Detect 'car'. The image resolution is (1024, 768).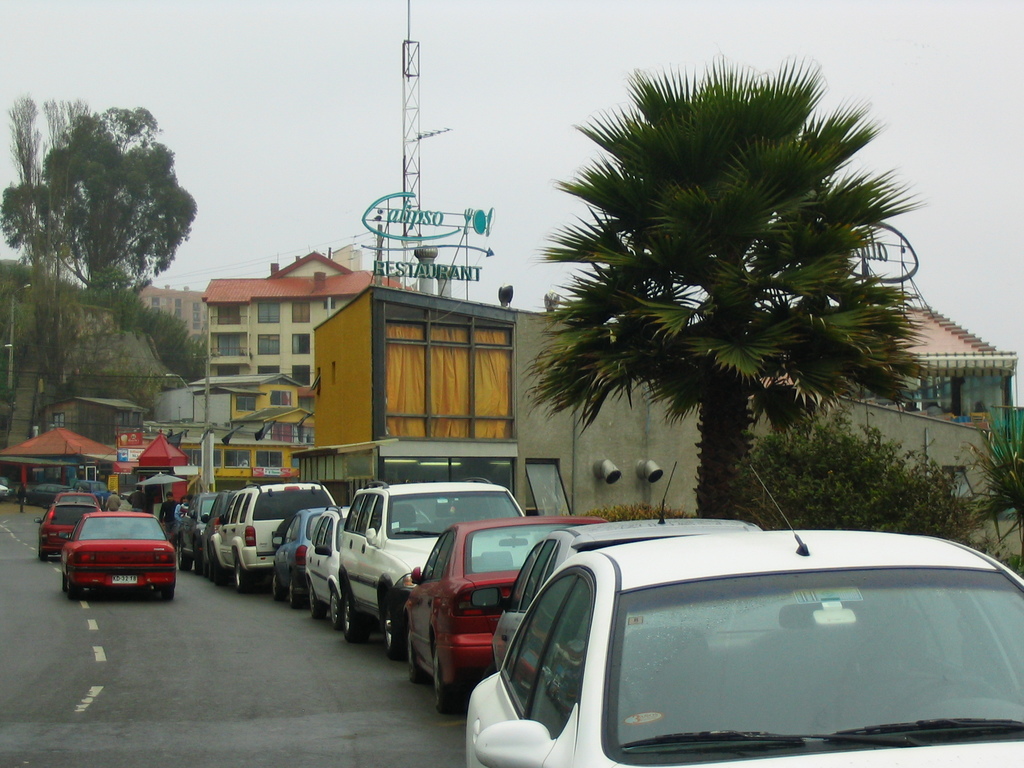
pyautogui.locateOnScreen(266, 508, 327, 609).
